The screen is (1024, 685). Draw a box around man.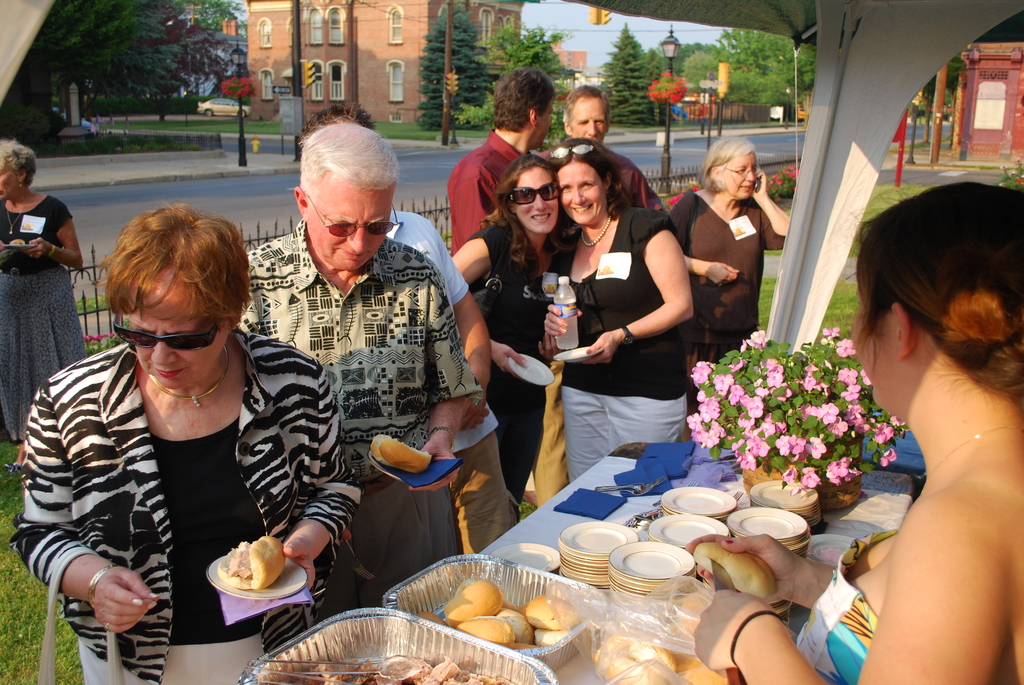
444 65 557 497.
